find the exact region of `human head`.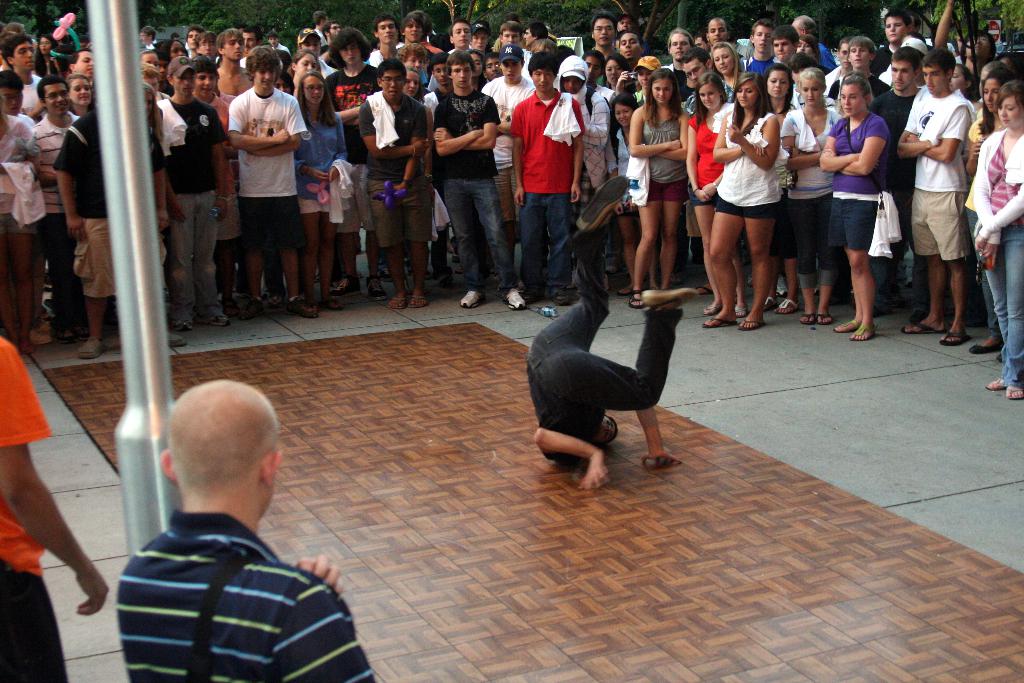
Exact region: locate(332, 26, 367, 63).
